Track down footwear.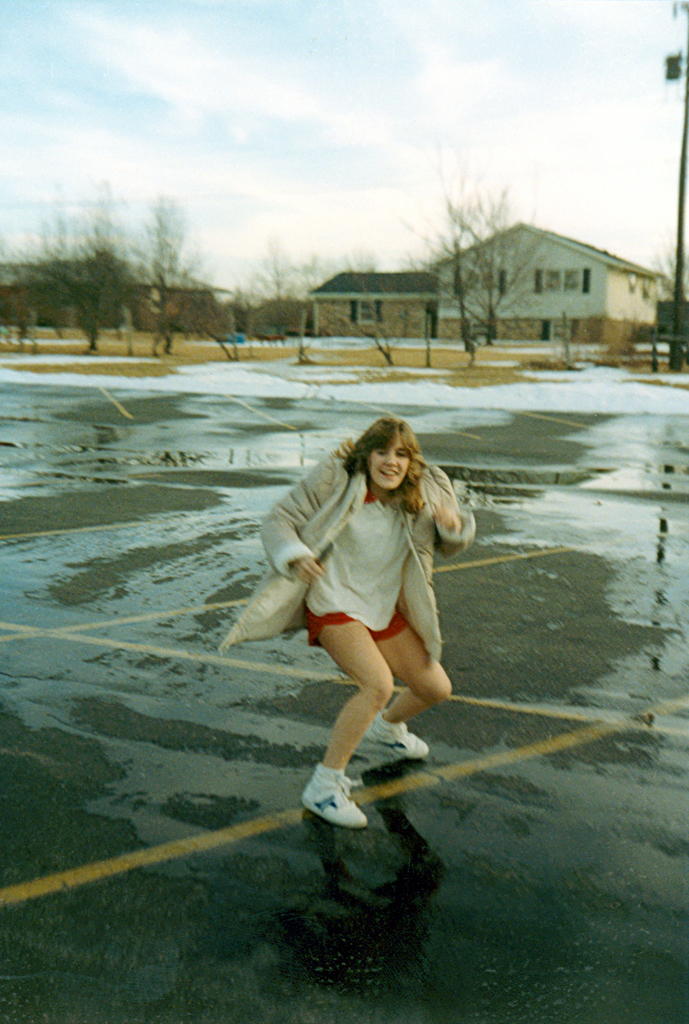
Tracked to l=308, t=780, r=385, b=838.
